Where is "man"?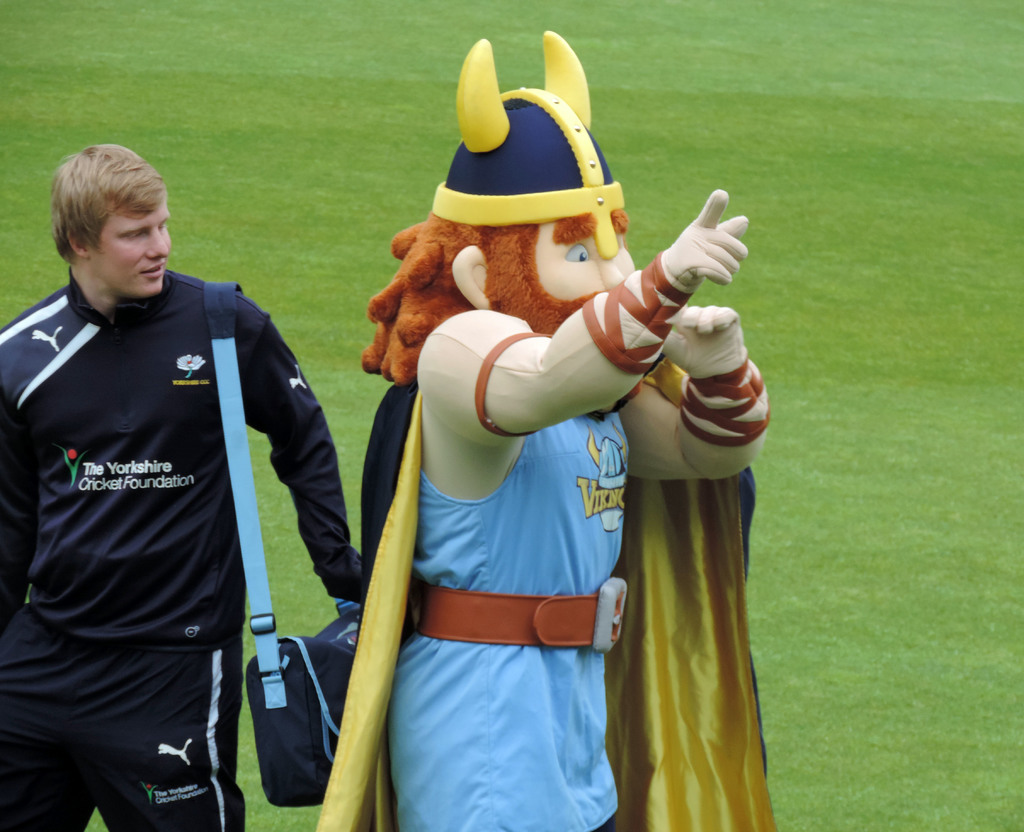
<region>0, 137, 295, 831</region>.
